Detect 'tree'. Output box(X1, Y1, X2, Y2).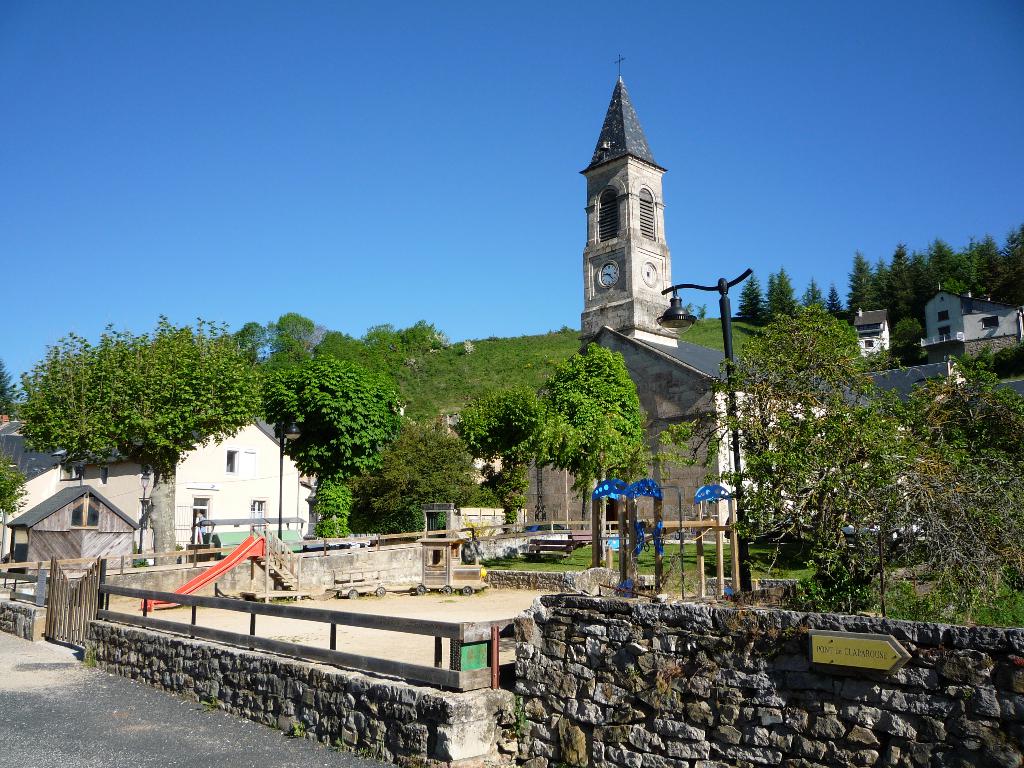
box(548, 343, 643, 560).
